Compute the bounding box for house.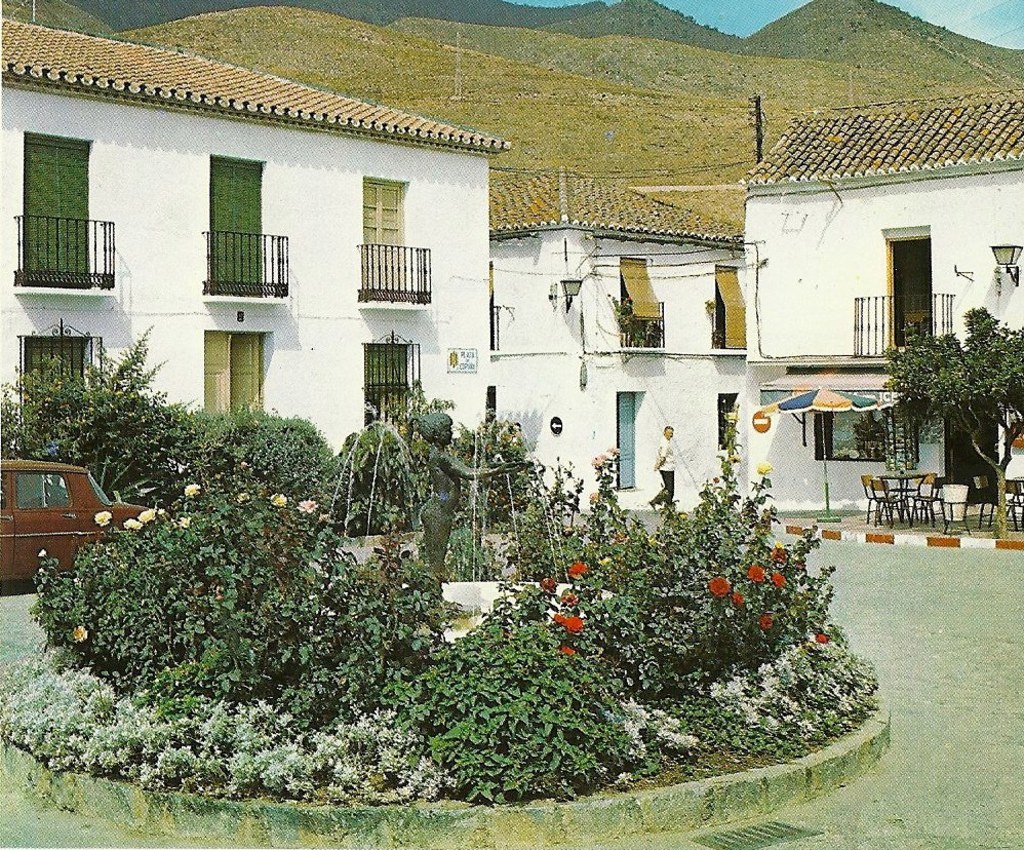
rect(487, 156, 753, 518).
